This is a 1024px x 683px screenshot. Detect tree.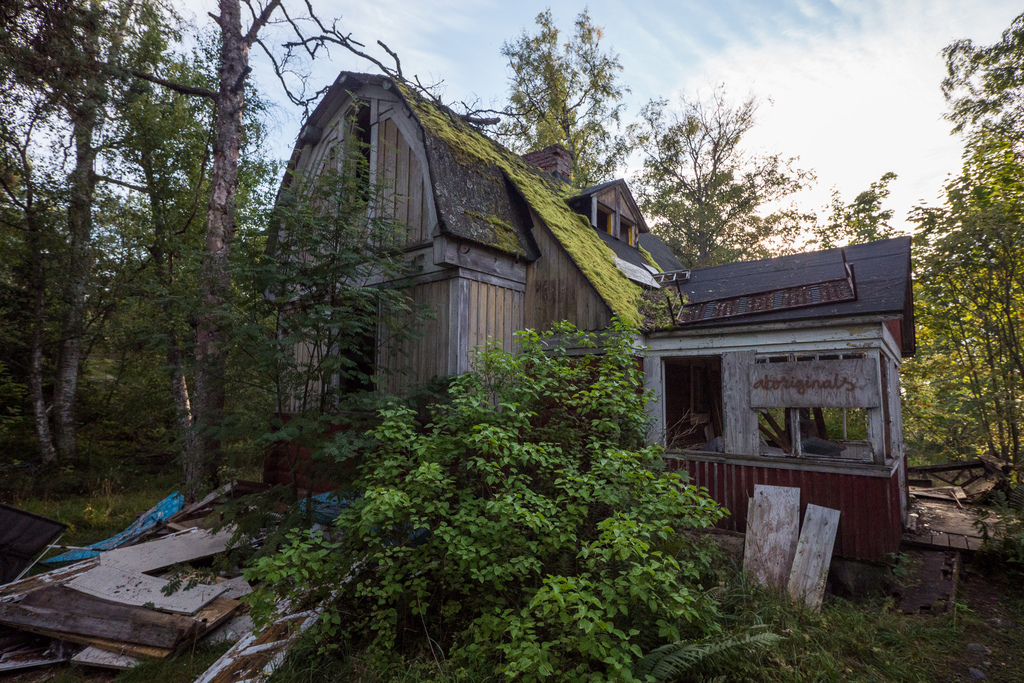
(left=492, top=8, right=656, bottom=194).
